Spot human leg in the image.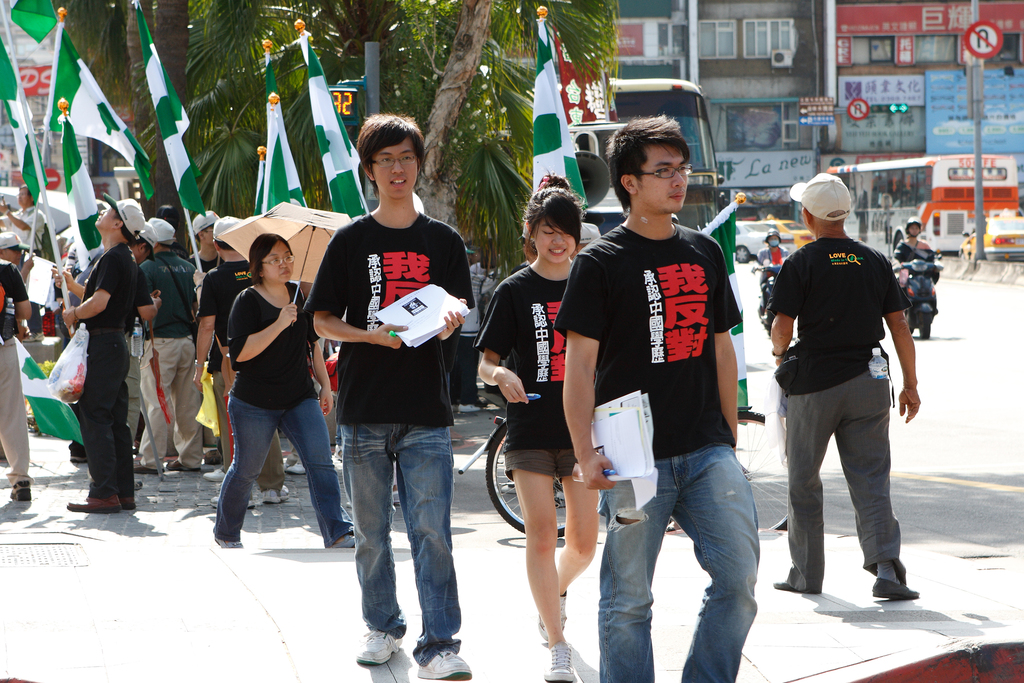
human leg found at {"left": 64, "top": 331, "right": 118, "bottom": 512}.
